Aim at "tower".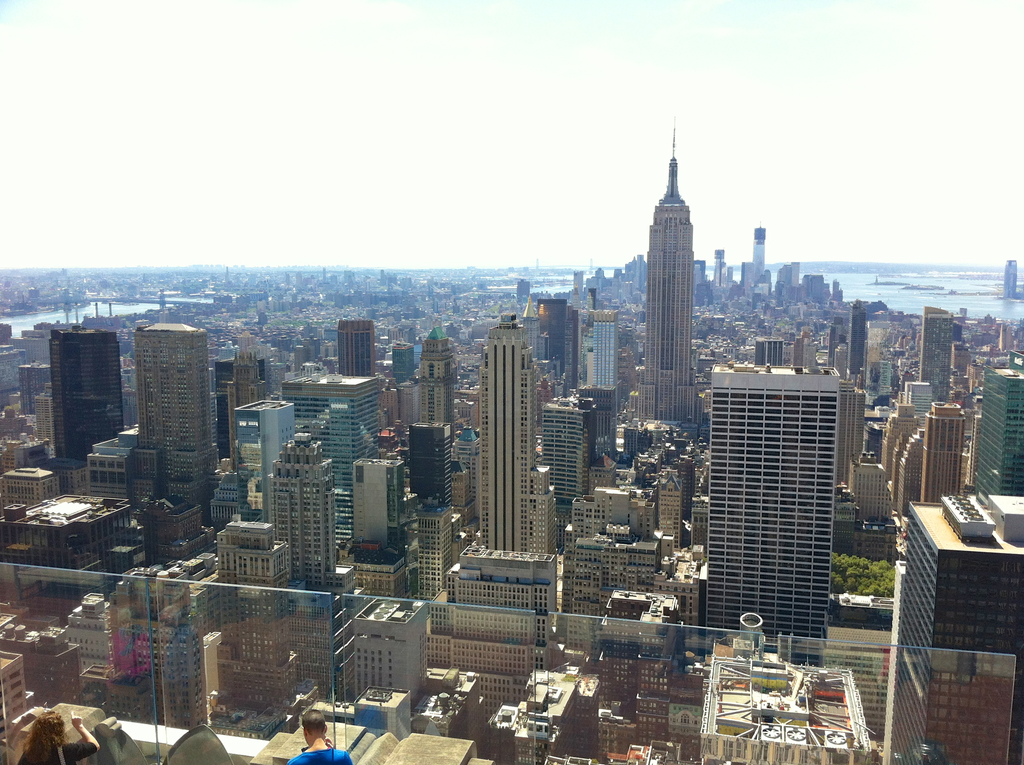
Aimed at BBox(395, 346, 411, 381).
